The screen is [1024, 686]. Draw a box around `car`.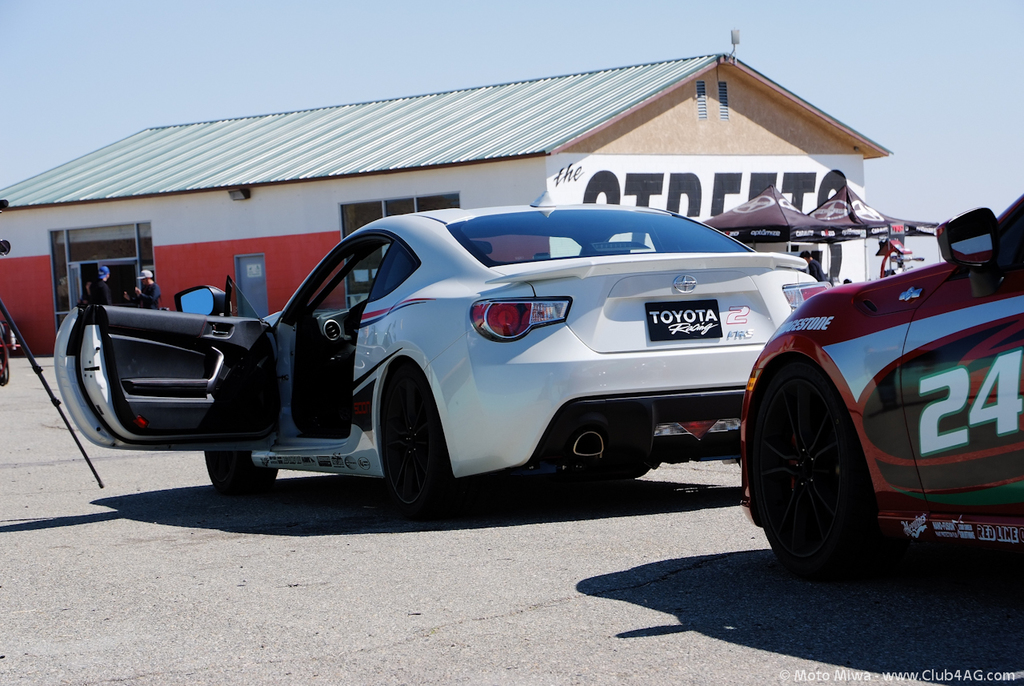
BBox(739, 192, 1023, 580).
